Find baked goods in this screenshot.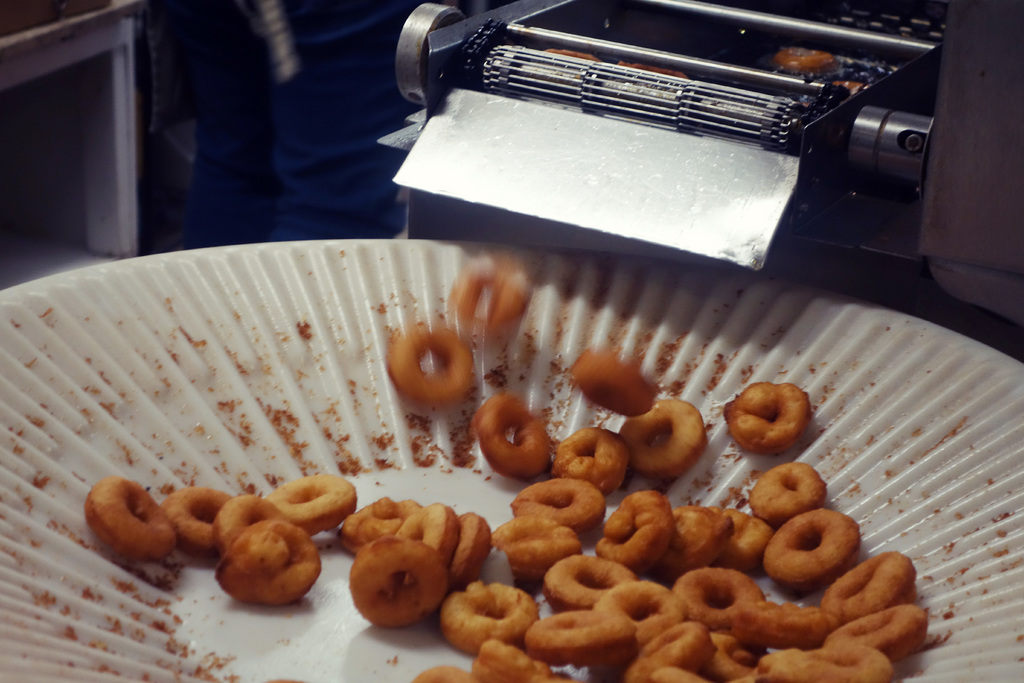
The bounding box for baked goods is (left=778, top=42, right=845, bottom=79).
